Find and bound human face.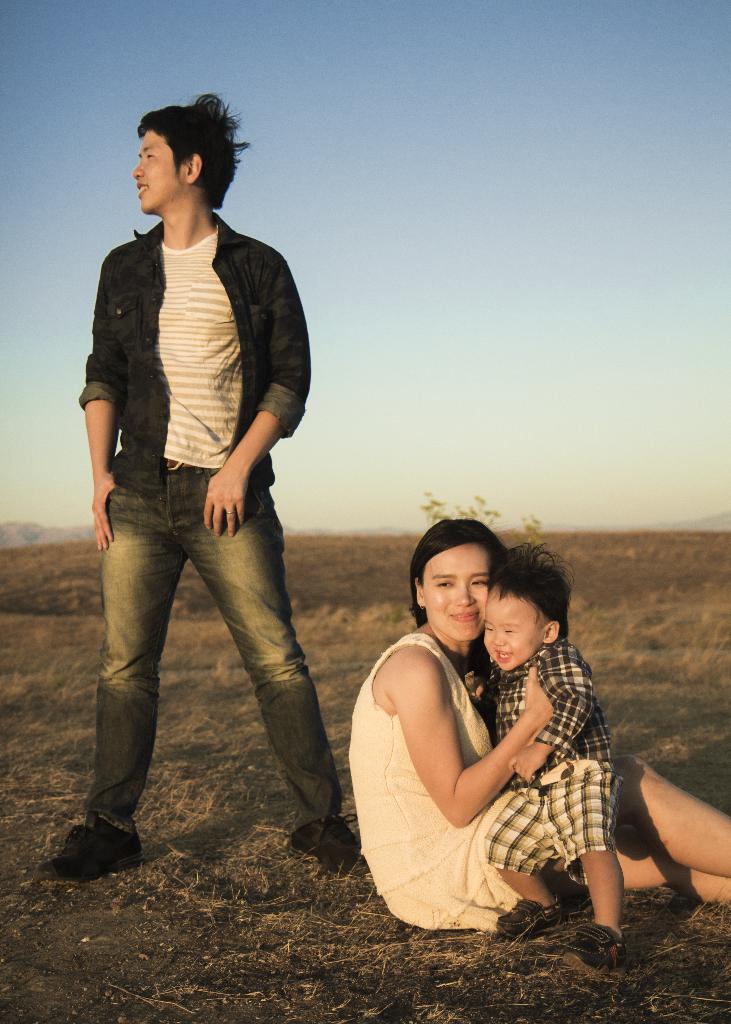
Bound: pyautogui.locateOnScreen(483, 594, 547, 669).
